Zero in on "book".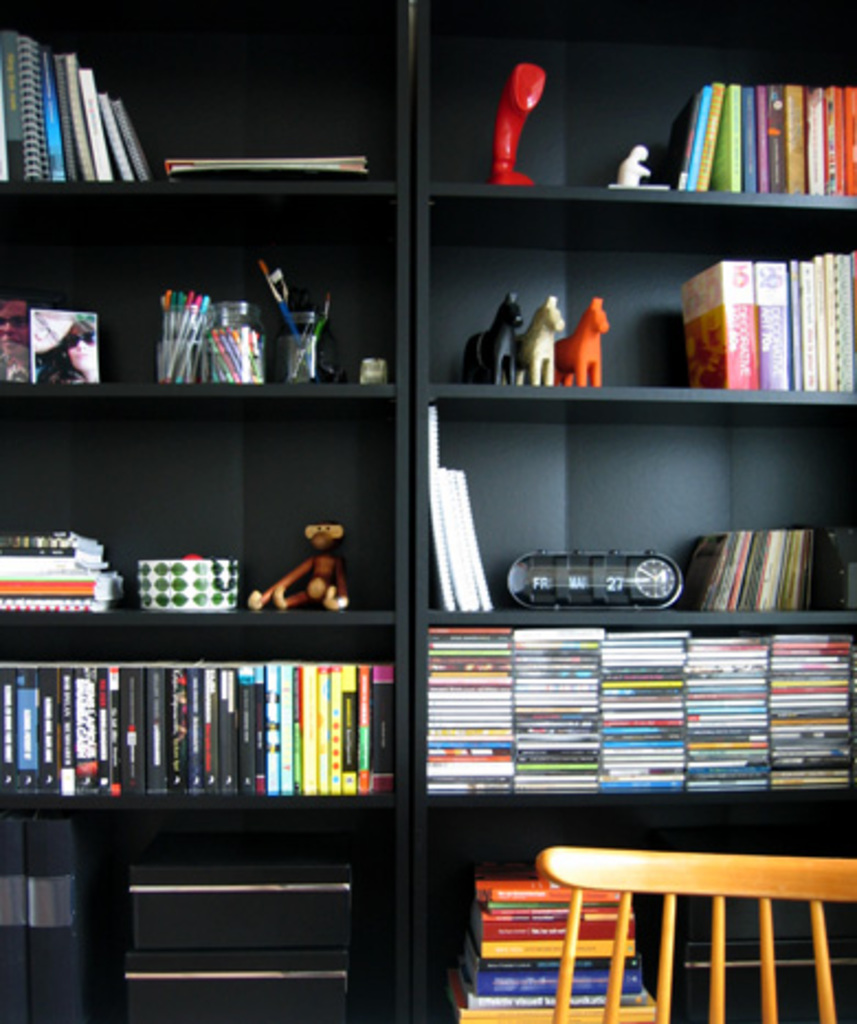
Zeroed in: [167, 149, 363, 171].
